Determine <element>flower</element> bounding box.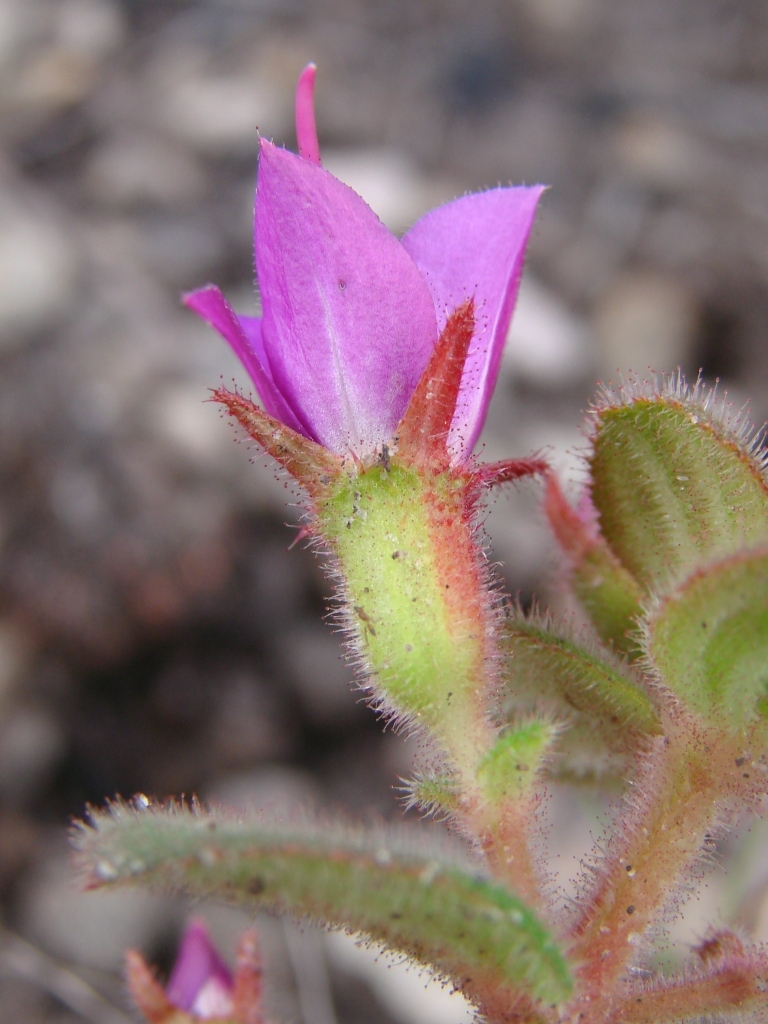
Determined: (168,58,555,469).
